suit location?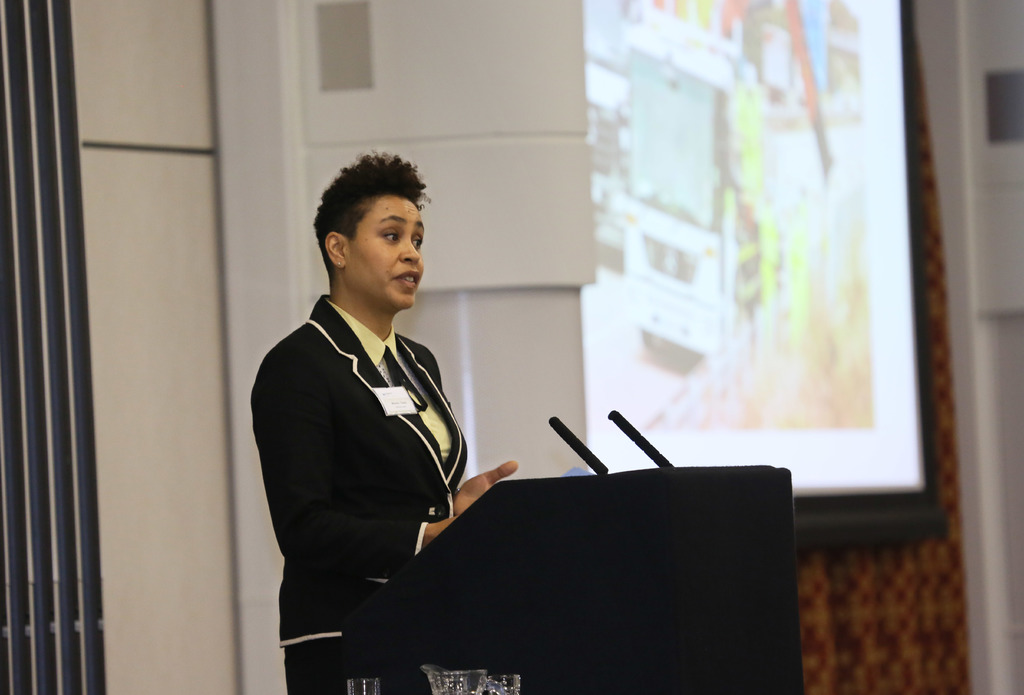
251,290,466,694
